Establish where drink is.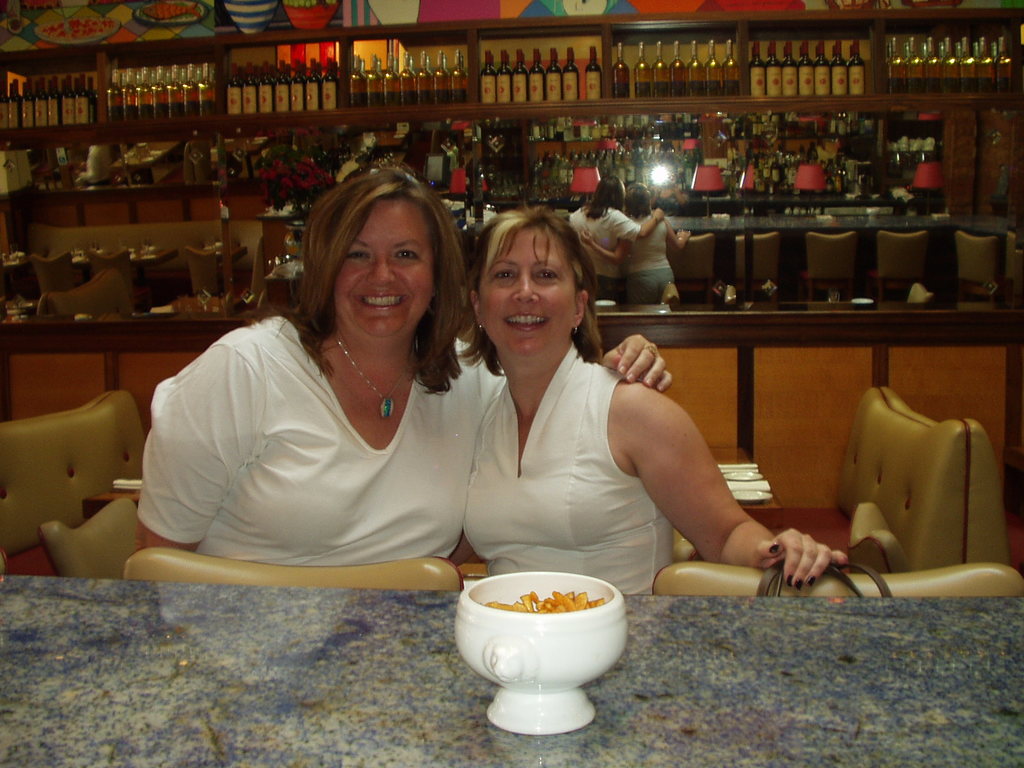
Established at 584, 45, 603, 102.
